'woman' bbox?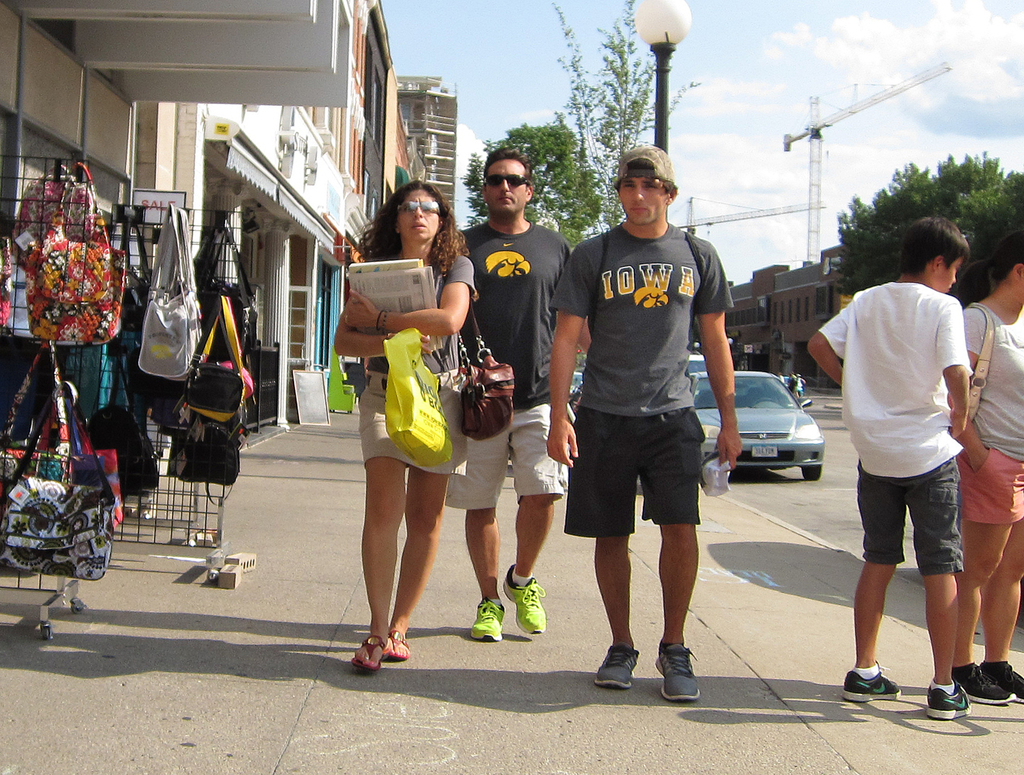
[x1=950, y1=229, x2=1023, y2=707]
